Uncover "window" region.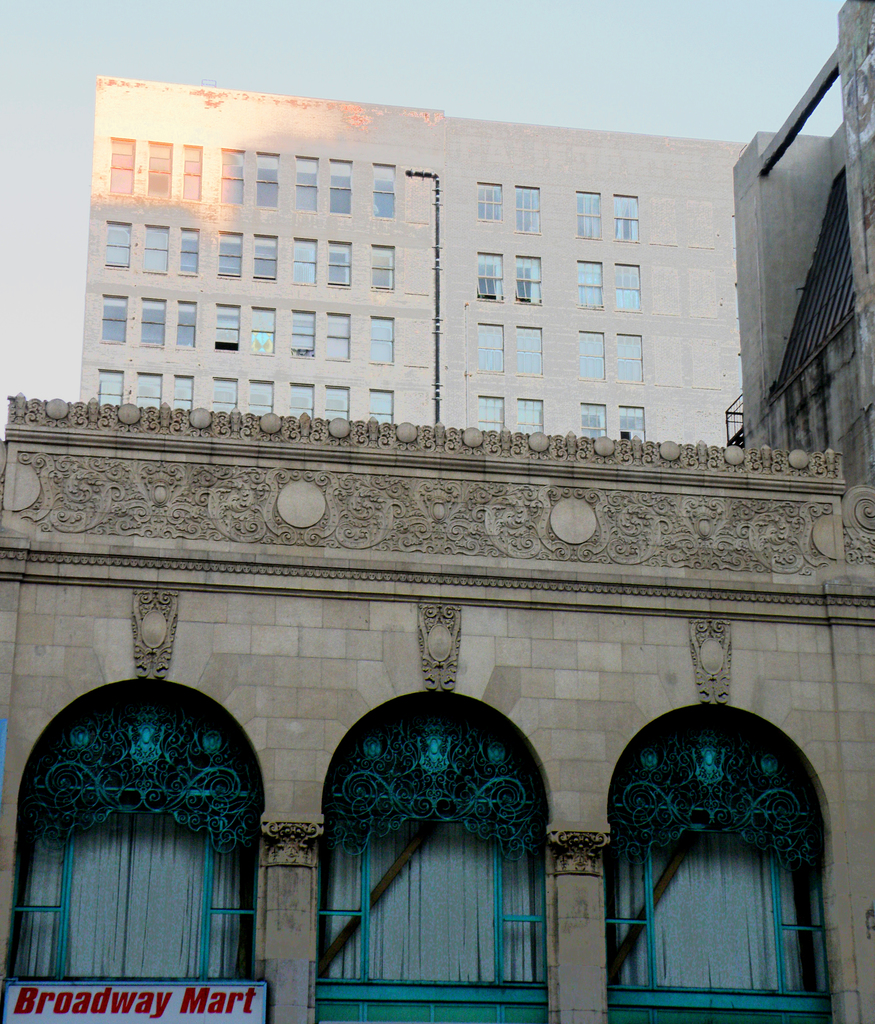
Uncovered: crop(370, 155, 396, 218).
